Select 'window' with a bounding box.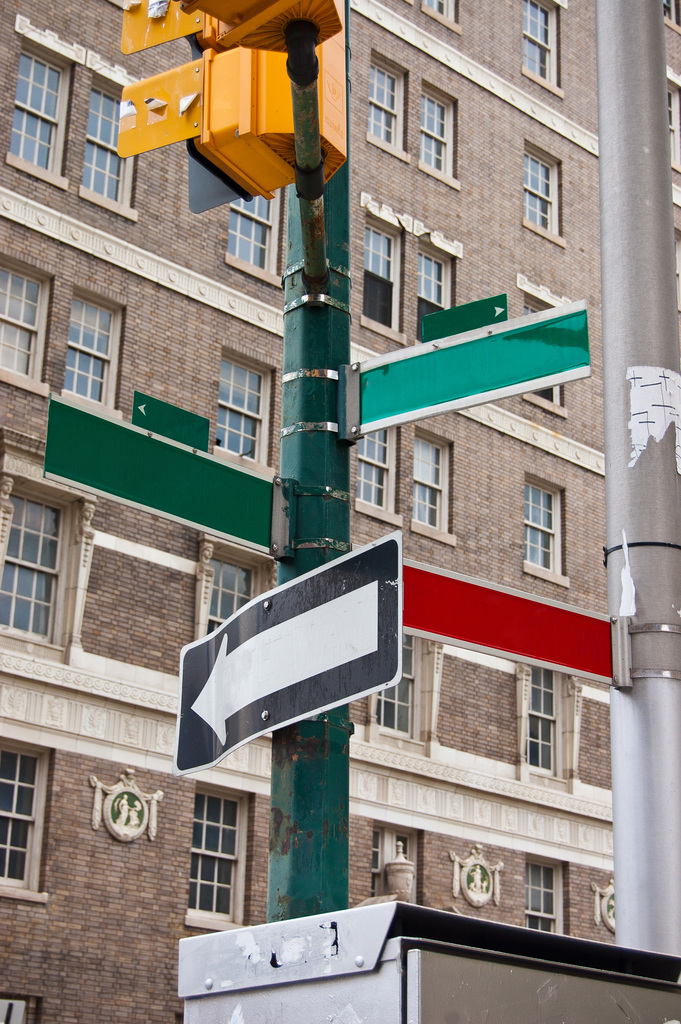
[389, 636, 424, 737].
